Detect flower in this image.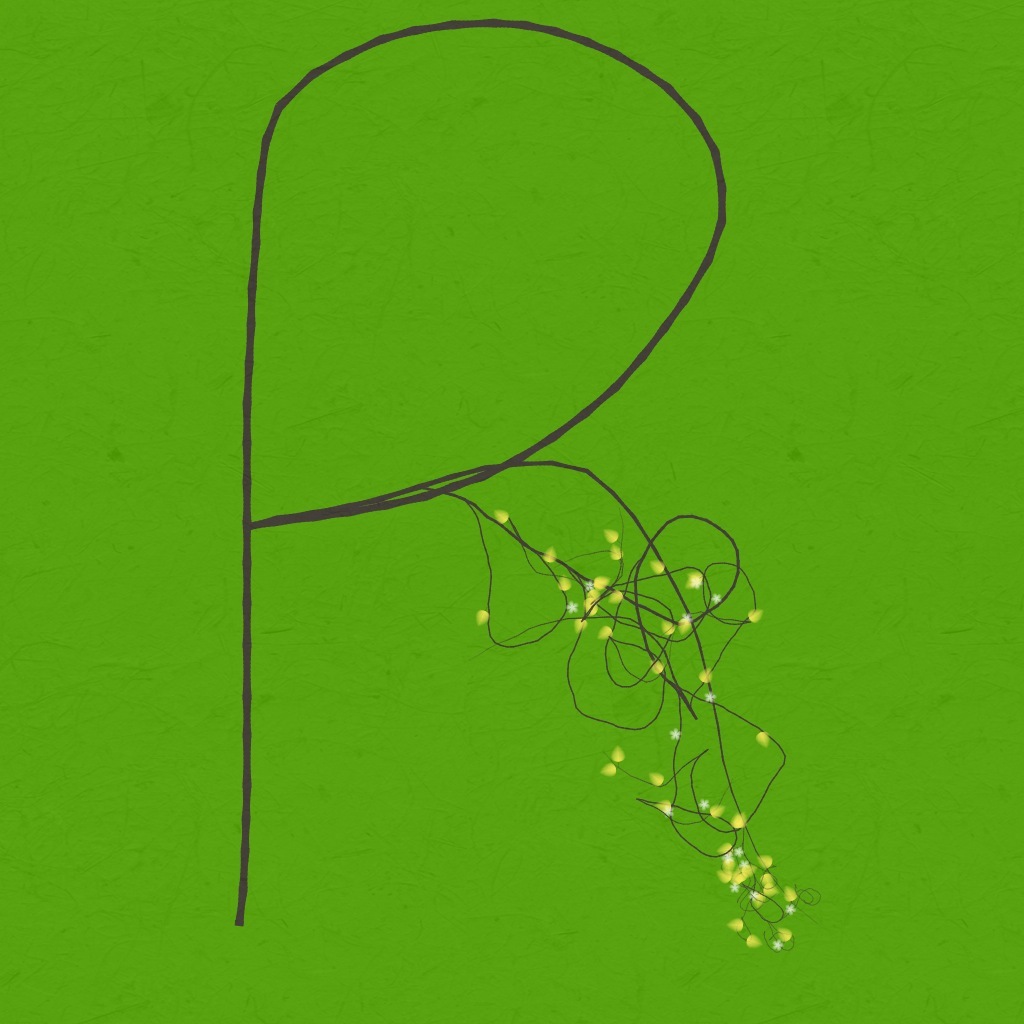
Detection: (left=562, top=600, right=579, bottom=611).
